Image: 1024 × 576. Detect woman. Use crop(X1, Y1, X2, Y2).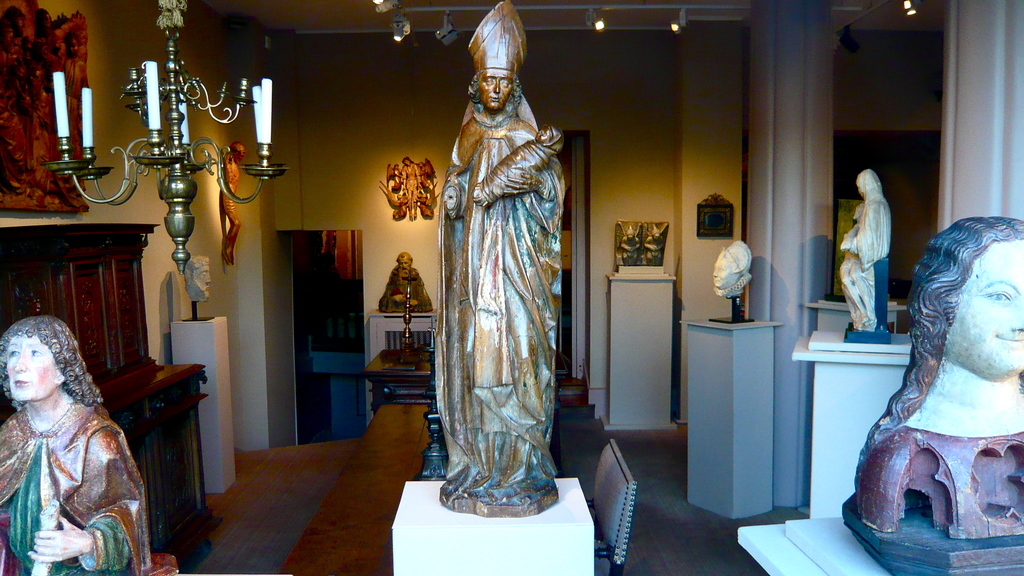
crop(6, 295, 140, 562).
